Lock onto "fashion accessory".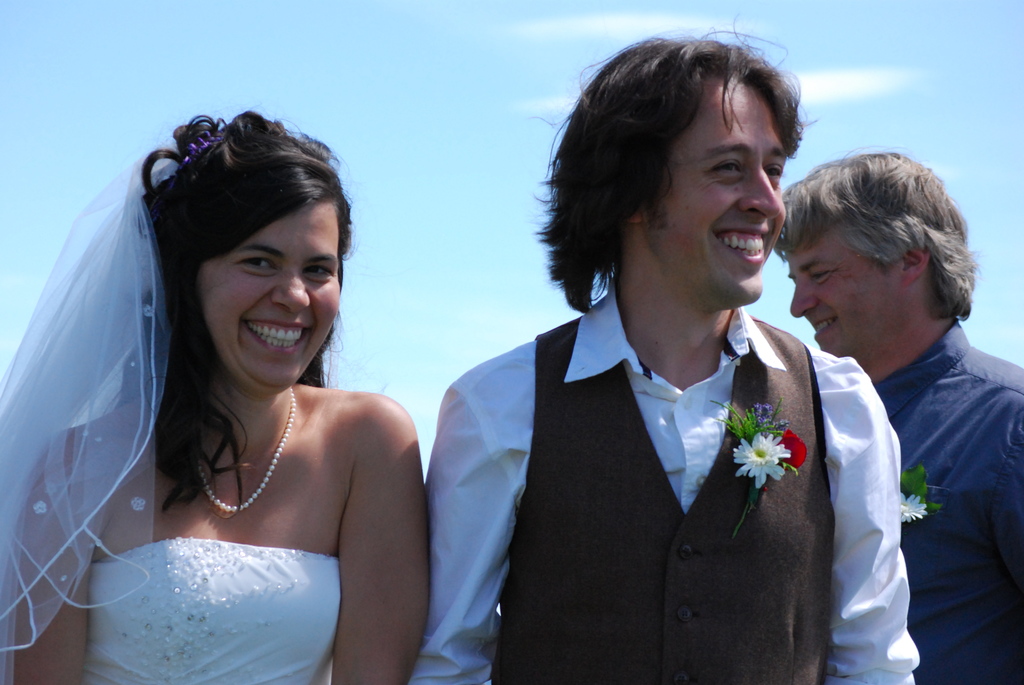
Locked: left=193, top=388, right=296, bottom=514.
